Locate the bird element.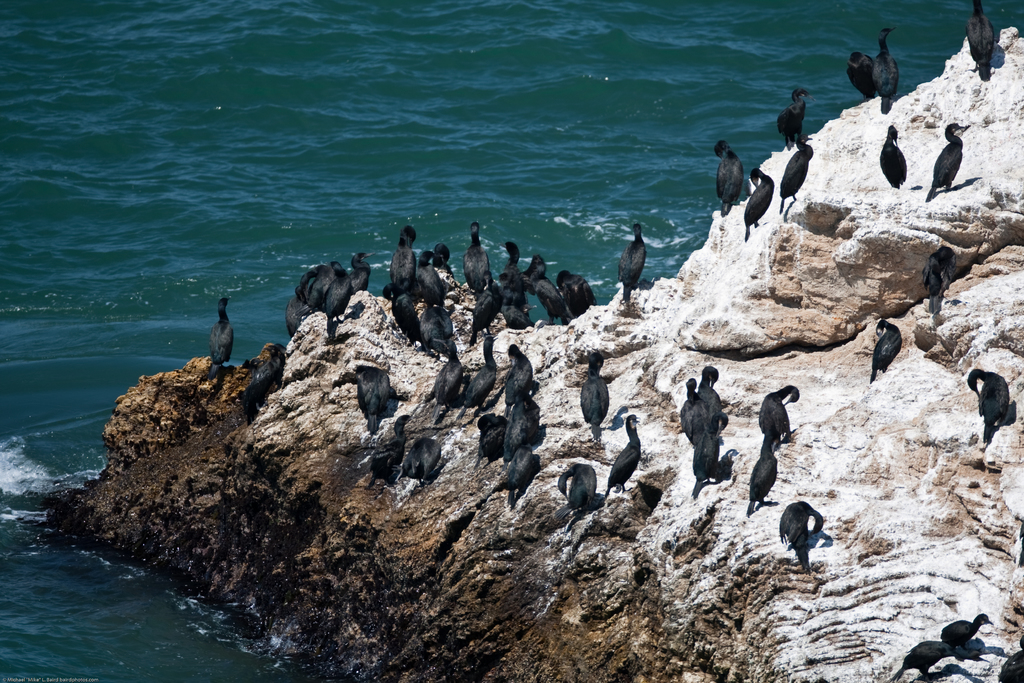
Element bbox: 307,260,343,309.
